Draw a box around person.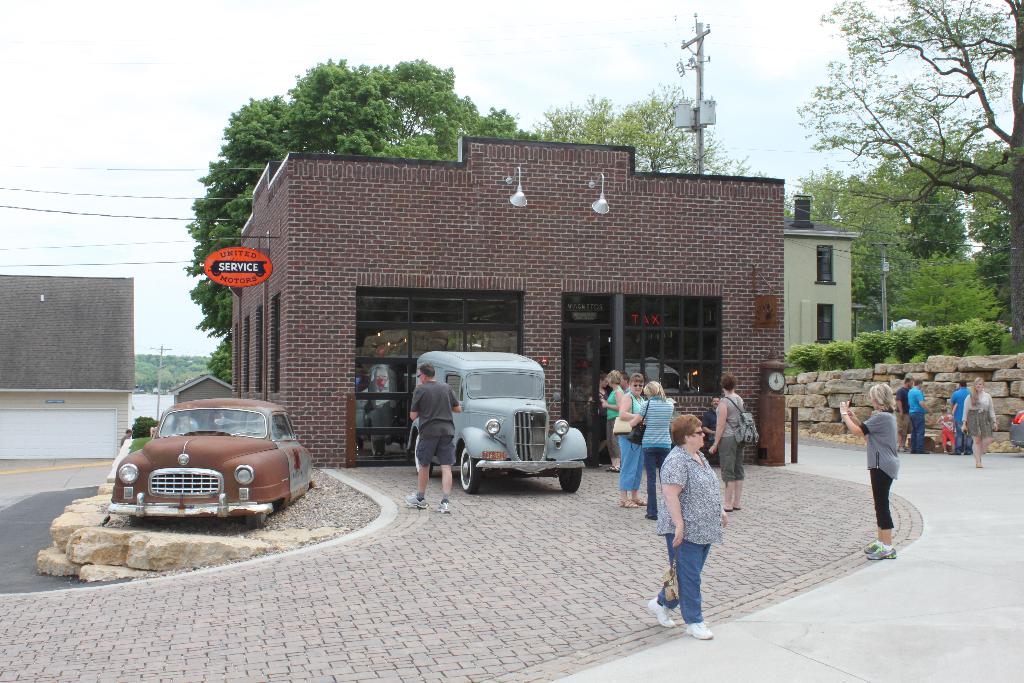
box(620, 367, 630, 391).
